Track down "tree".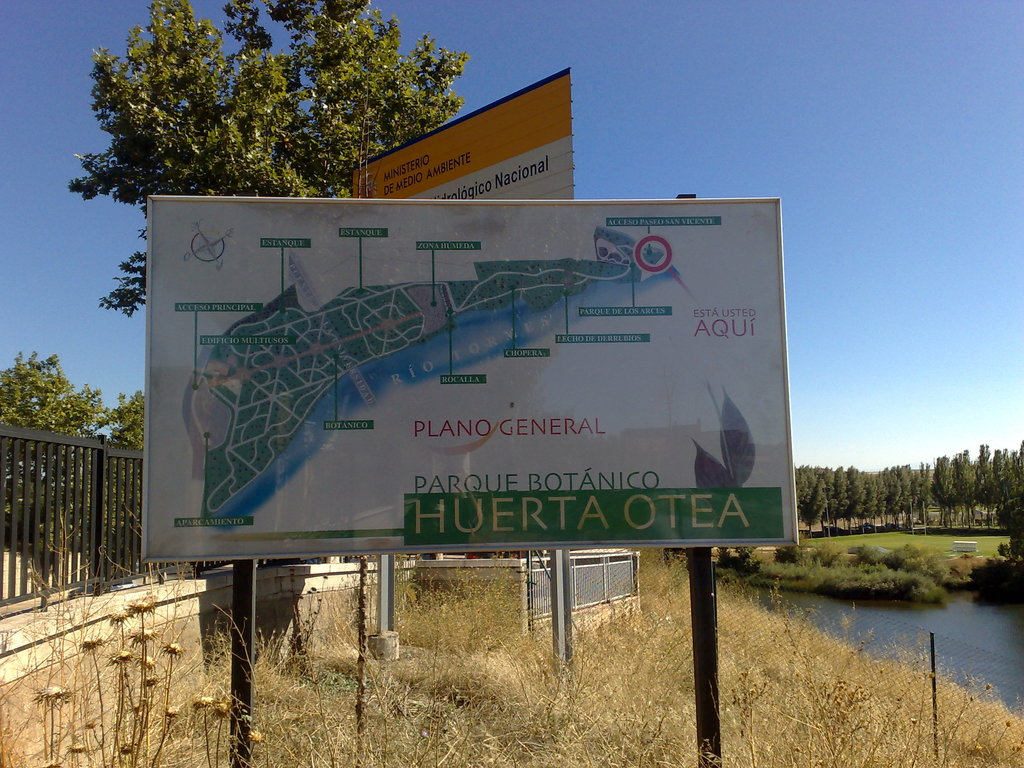
Tracked to l=53, t=19, r=516, b=208.
